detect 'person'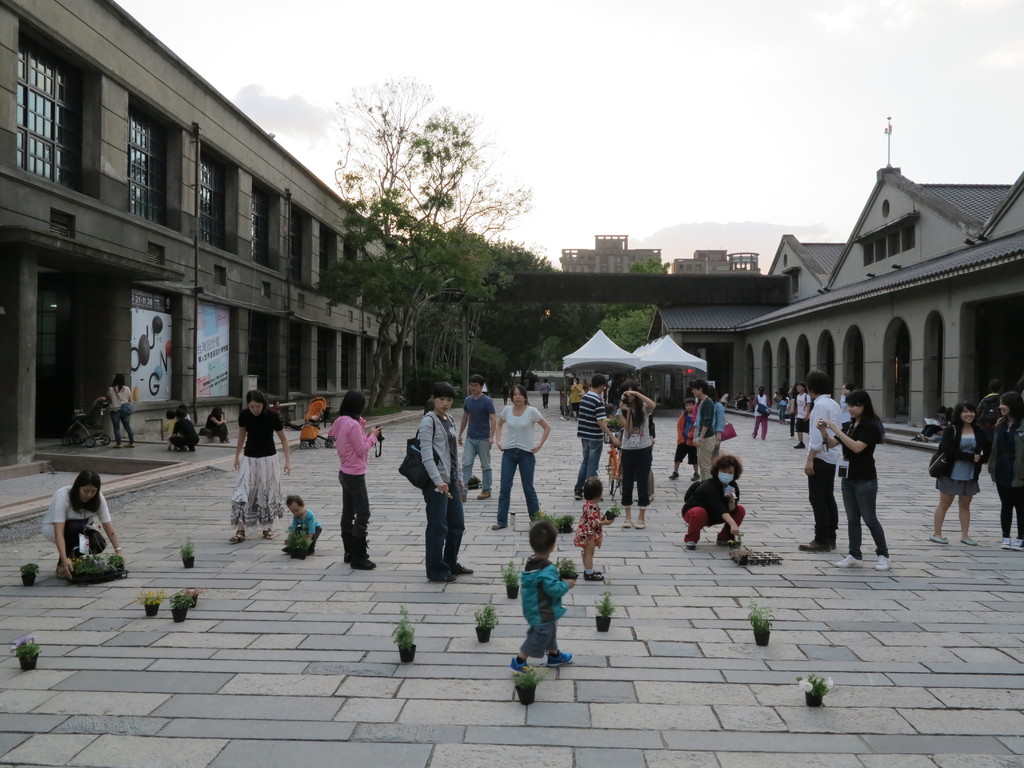
[40, 467, 137, 577]
